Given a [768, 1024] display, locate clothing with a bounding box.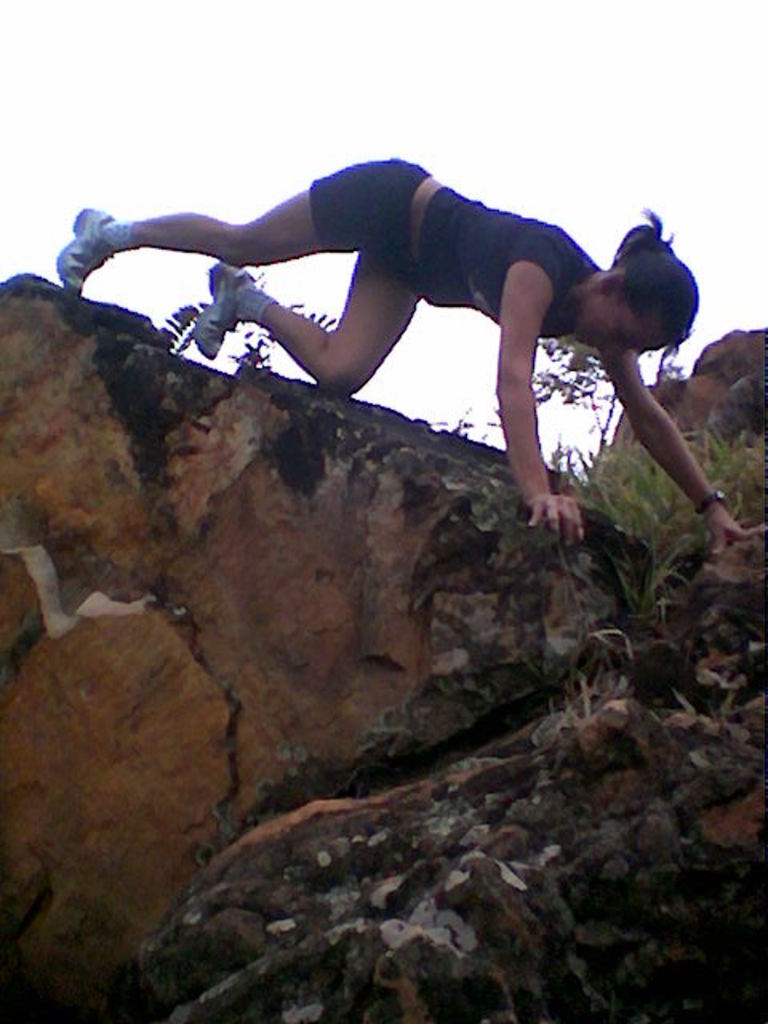
Located: (left=299, top=131, right=606, bottom=322).
